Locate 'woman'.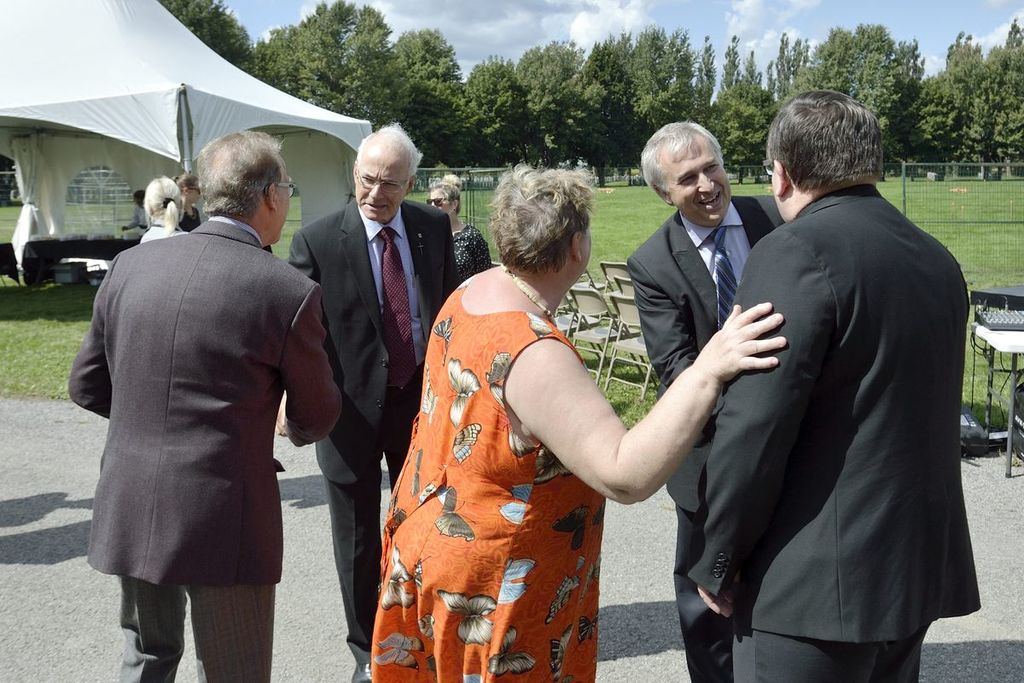
Bounding box: {"left": 132, "top": 170, "right": 189, "bottom": 247}.
